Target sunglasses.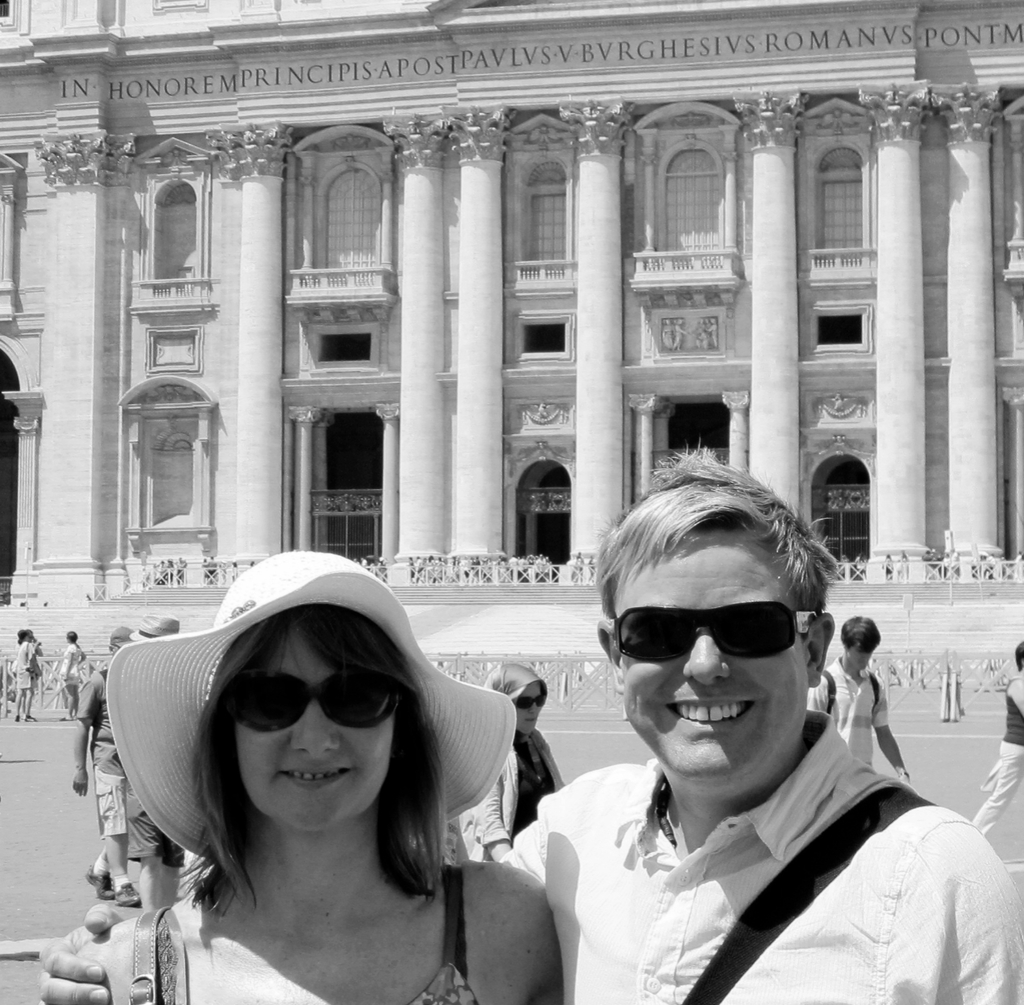
Target region: detection(616, 602, 820, 663).
